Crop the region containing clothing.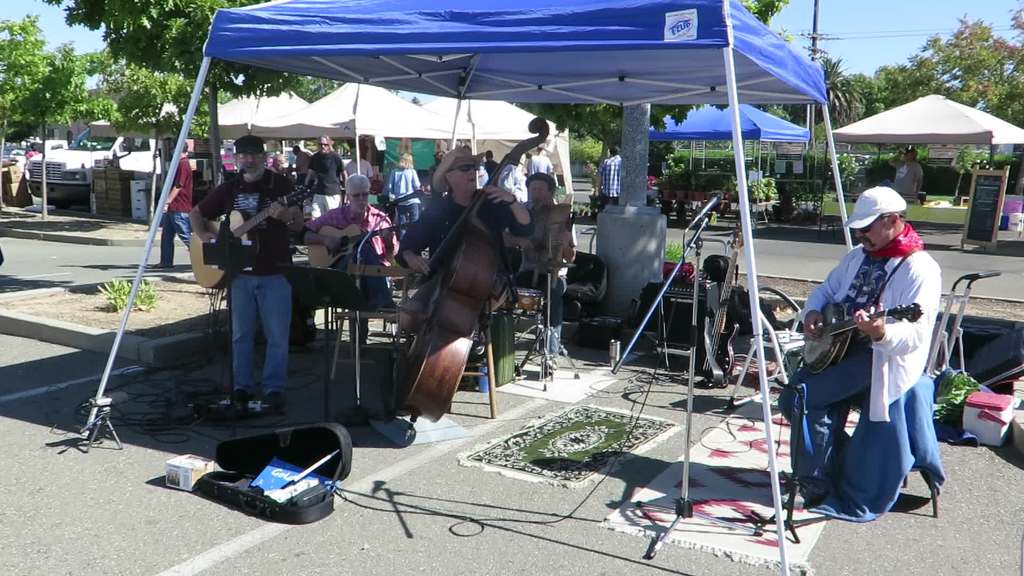
Crop region: <region>304, 200, 404, 345</region>.
